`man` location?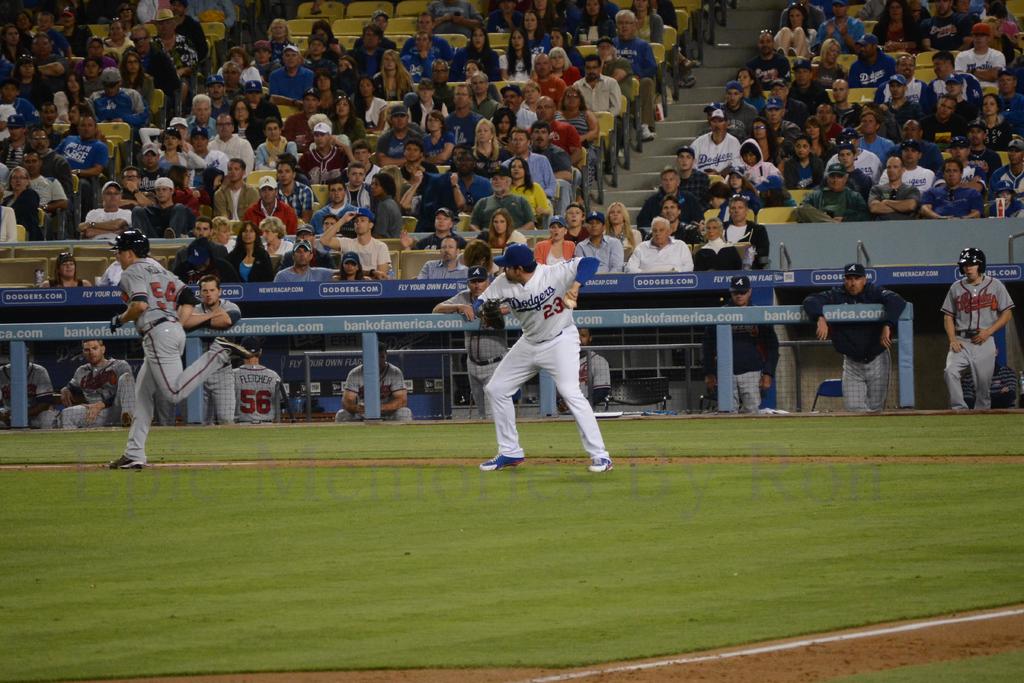
bbox=[321, 221, 348, 249]
